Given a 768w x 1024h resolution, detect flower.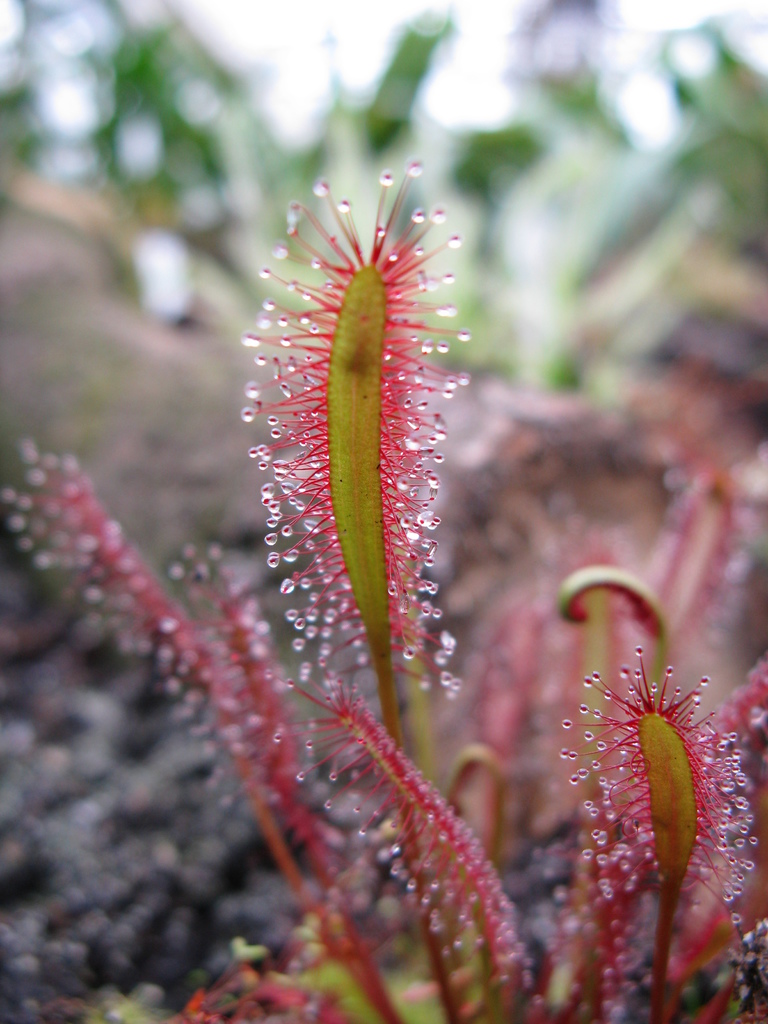
293, 669, 538, 1023.
